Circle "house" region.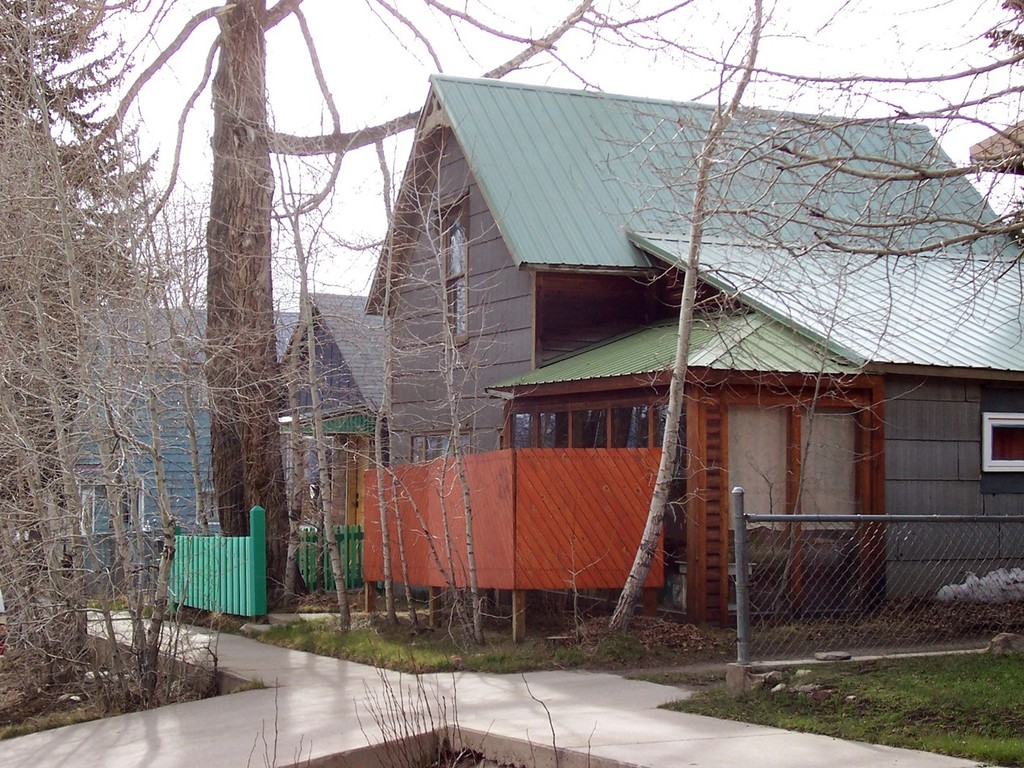
Region: BBox(70, 300, 301, 599).
